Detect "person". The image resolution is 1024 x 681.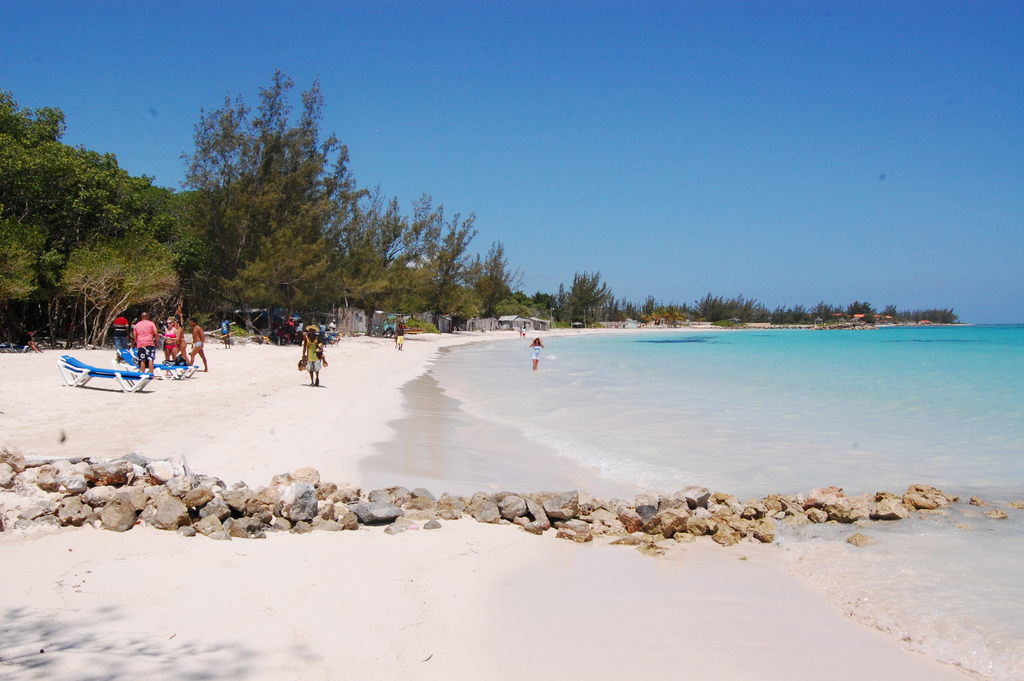
<box>130,318,136,338</box>.
